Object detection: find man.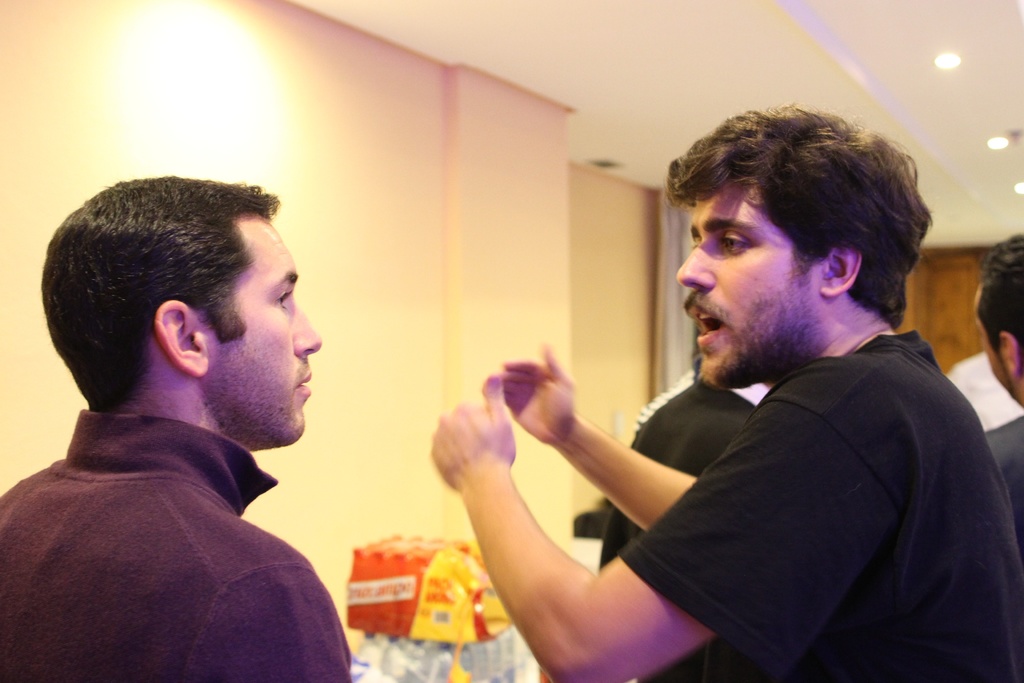
{"x1": 430, "y1": 102, "x2": 1023, "y2": 682}.
